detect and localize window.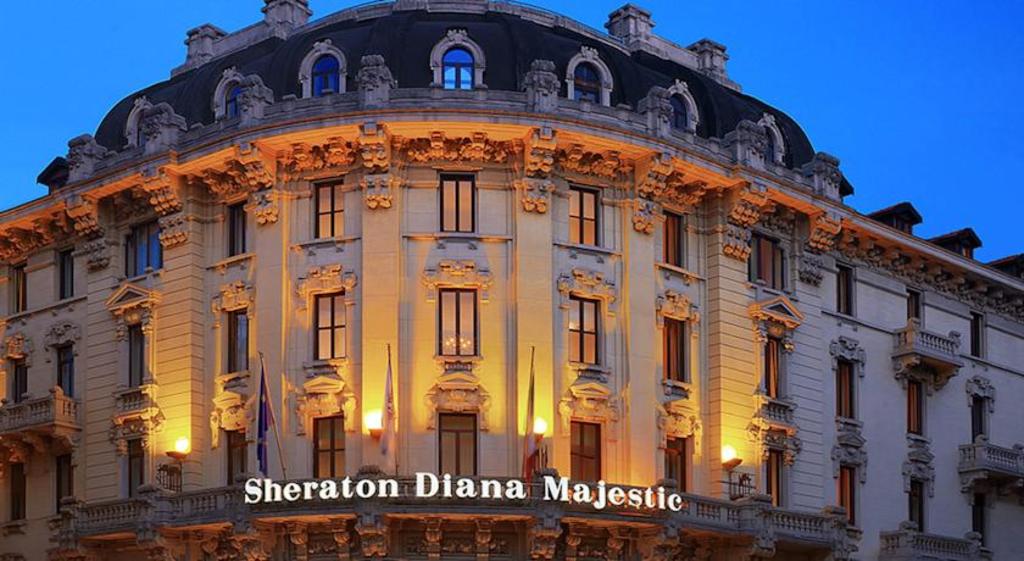
Localized at l=46, t=452, r=69, b=516.
